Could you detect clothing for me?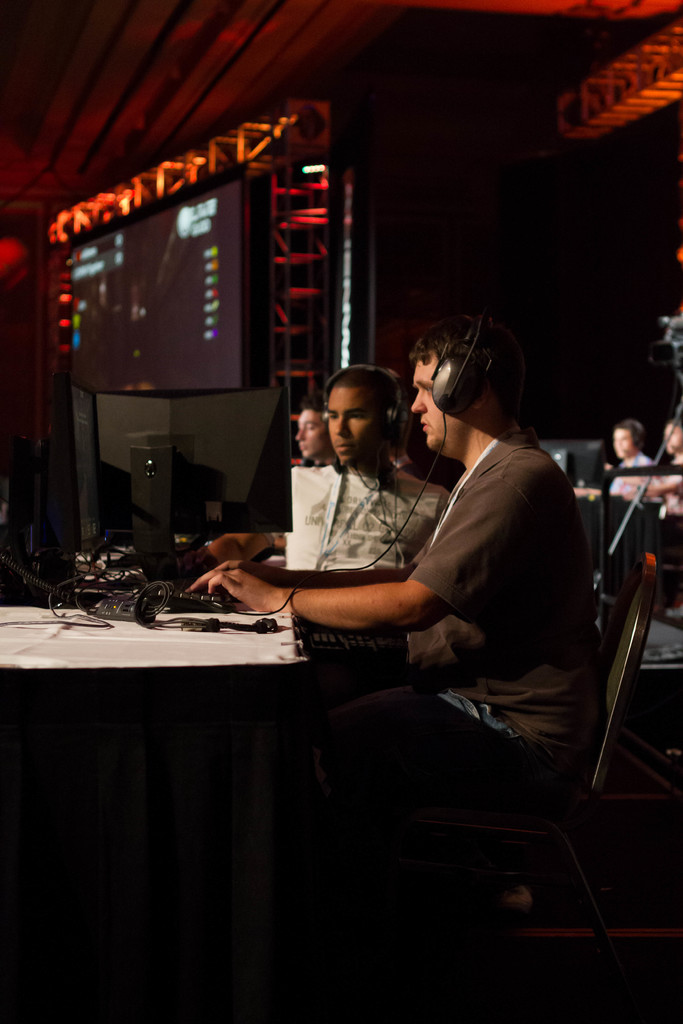
Detection result: l=288, t=454, r=445, b=564.
